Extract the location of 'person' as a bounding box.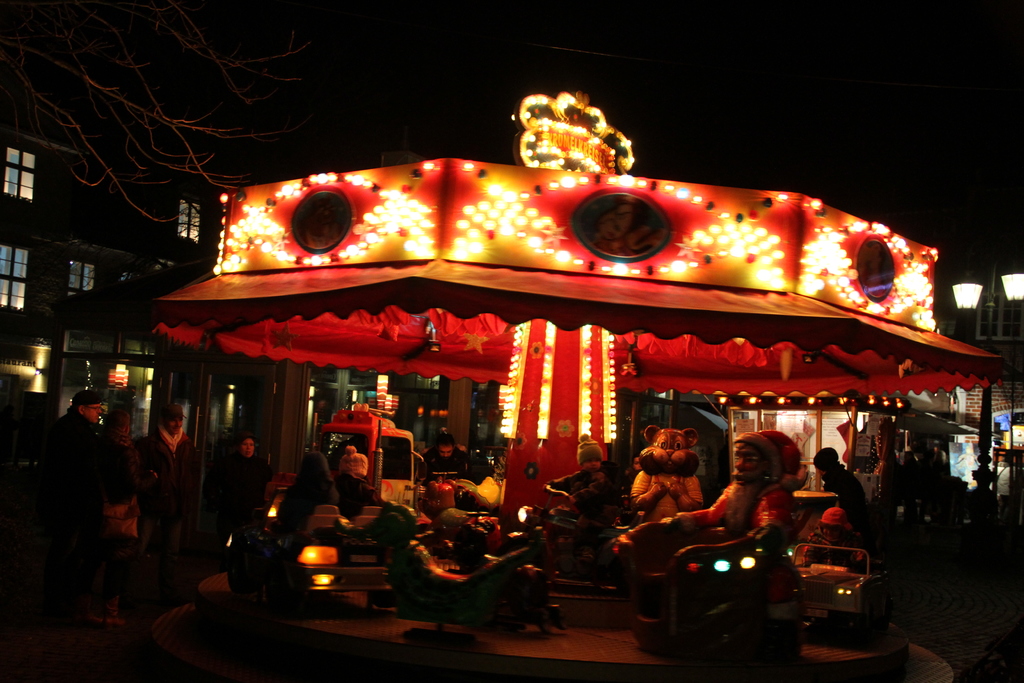
bbox=(420, 506, 490, 600).
